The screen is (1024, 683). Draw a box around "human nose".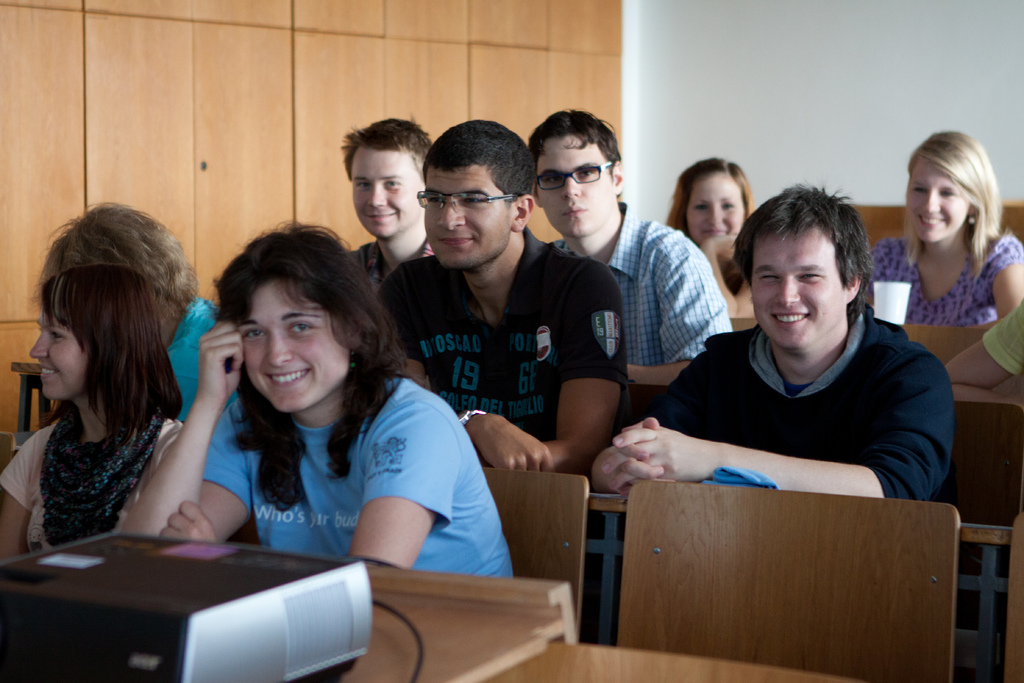
[263, 332, 294, 369].
